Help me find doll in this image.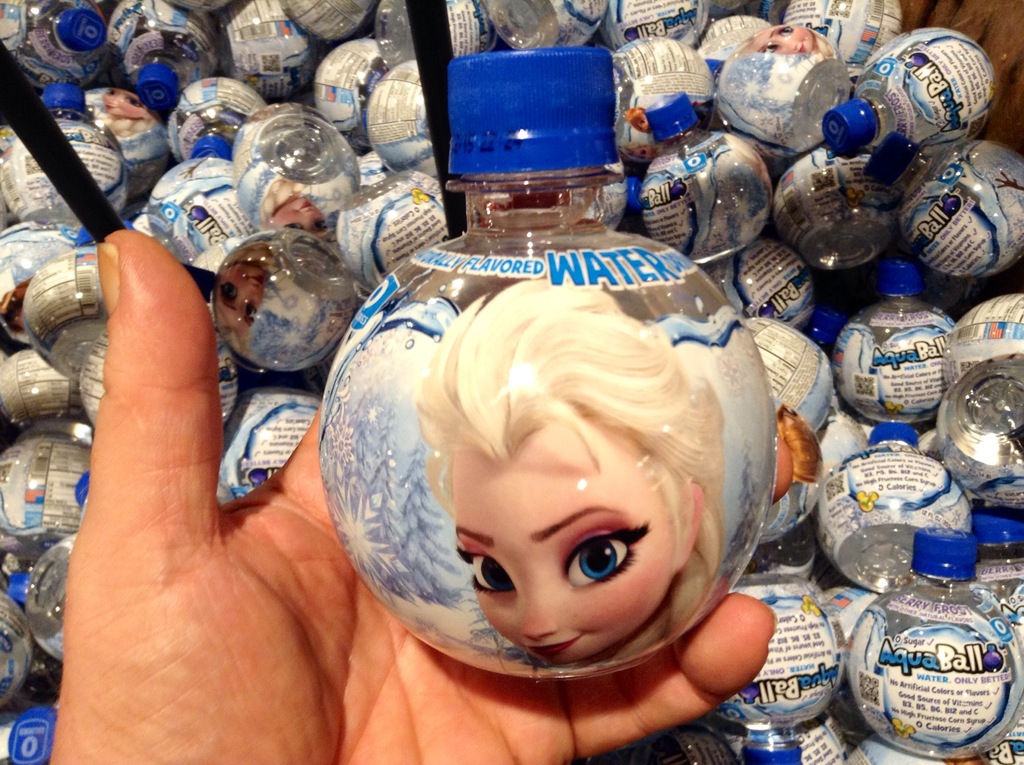
Found it: [left=762, top=401, right=826, bottom=511].
